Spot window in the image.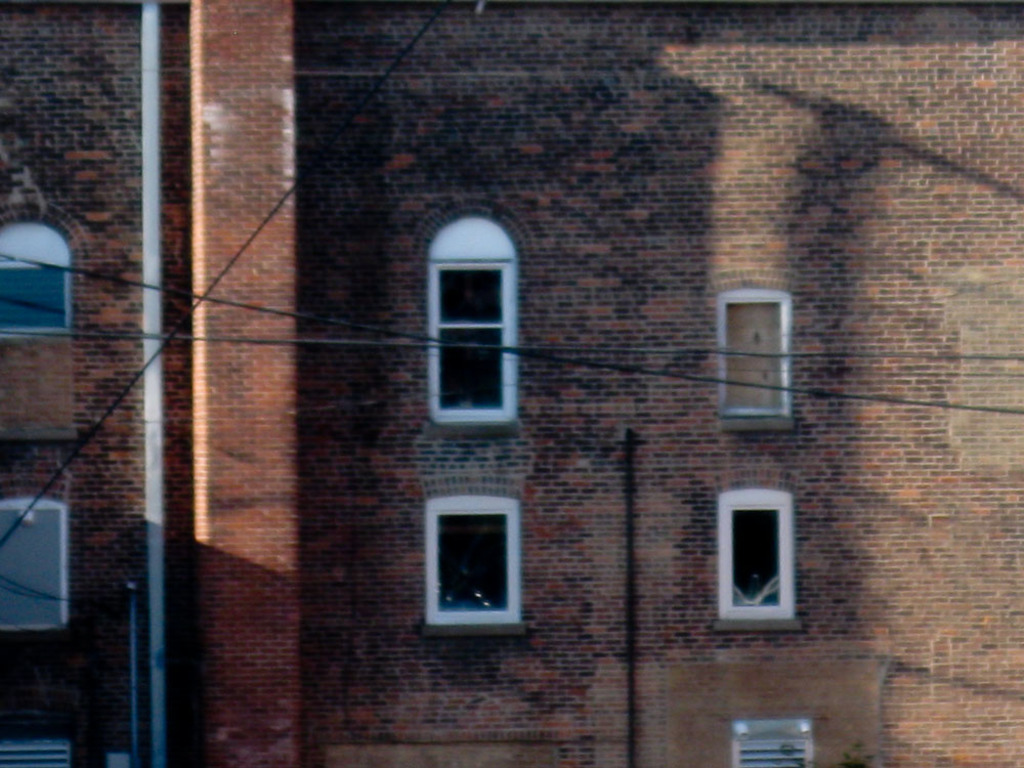
window found at box(424, 498, 523, 631).
